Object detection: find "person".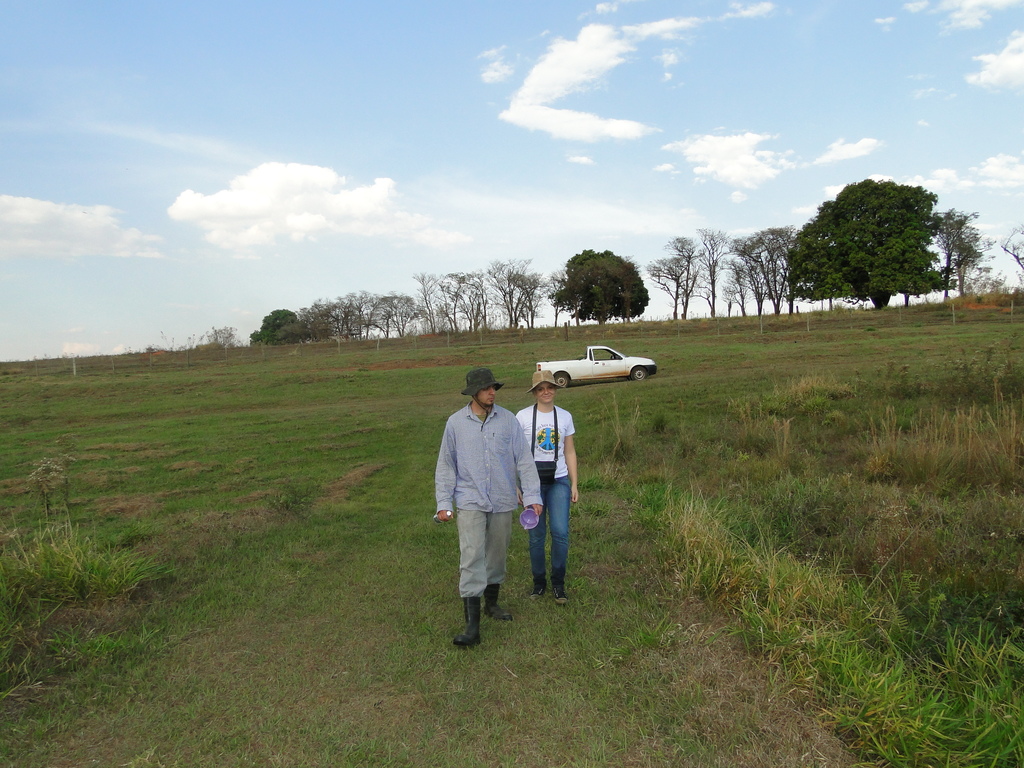
[left=515, top=370, right=577, bottom=604].
